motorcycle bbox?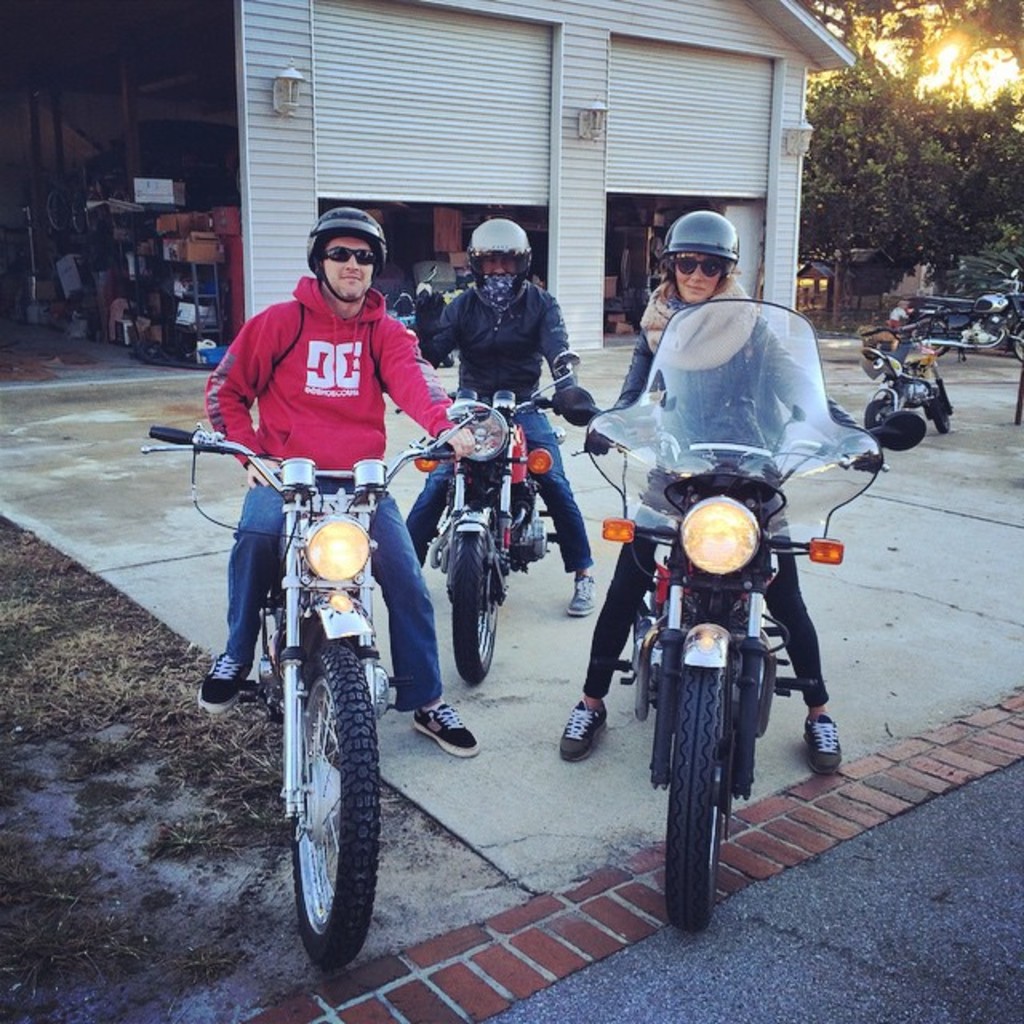
{"left": 862, "top": 304, "right": 954, "bottom": 434}
